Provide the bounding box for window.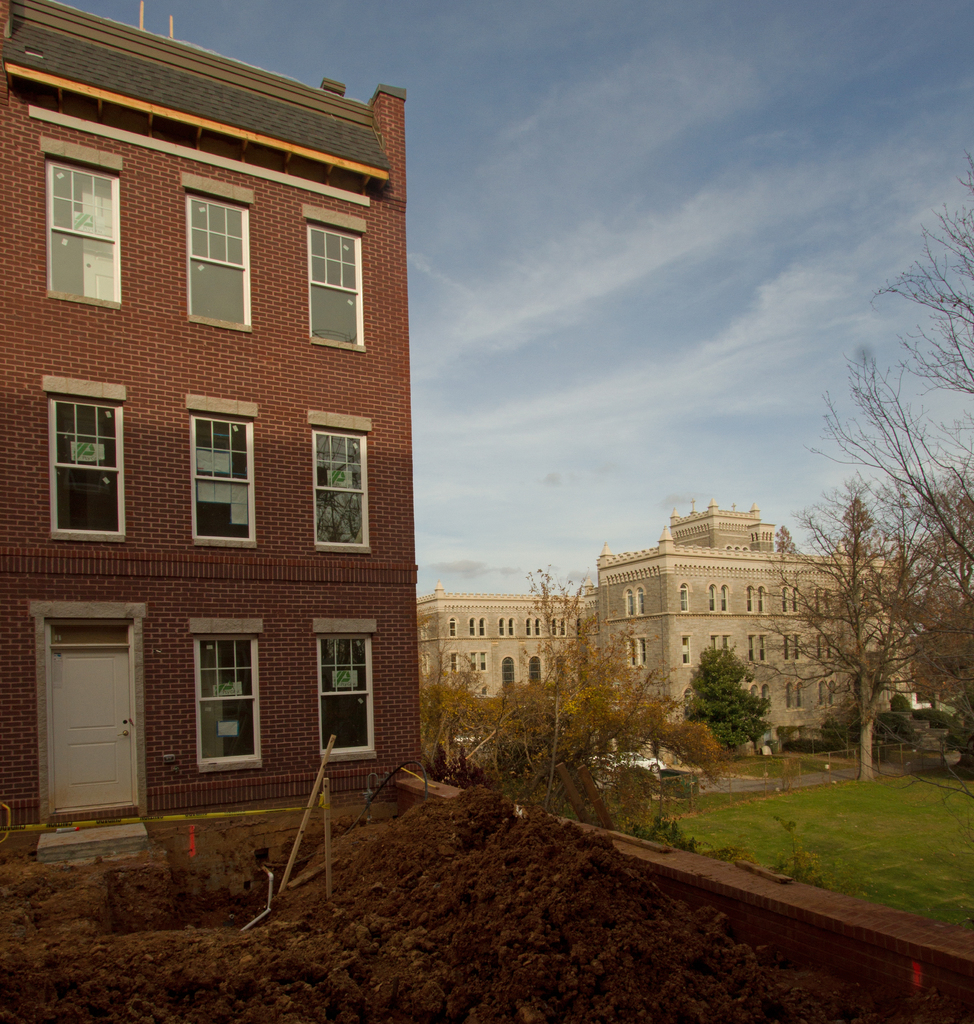
x1=683 y1=582 x2=688 y2=614.
